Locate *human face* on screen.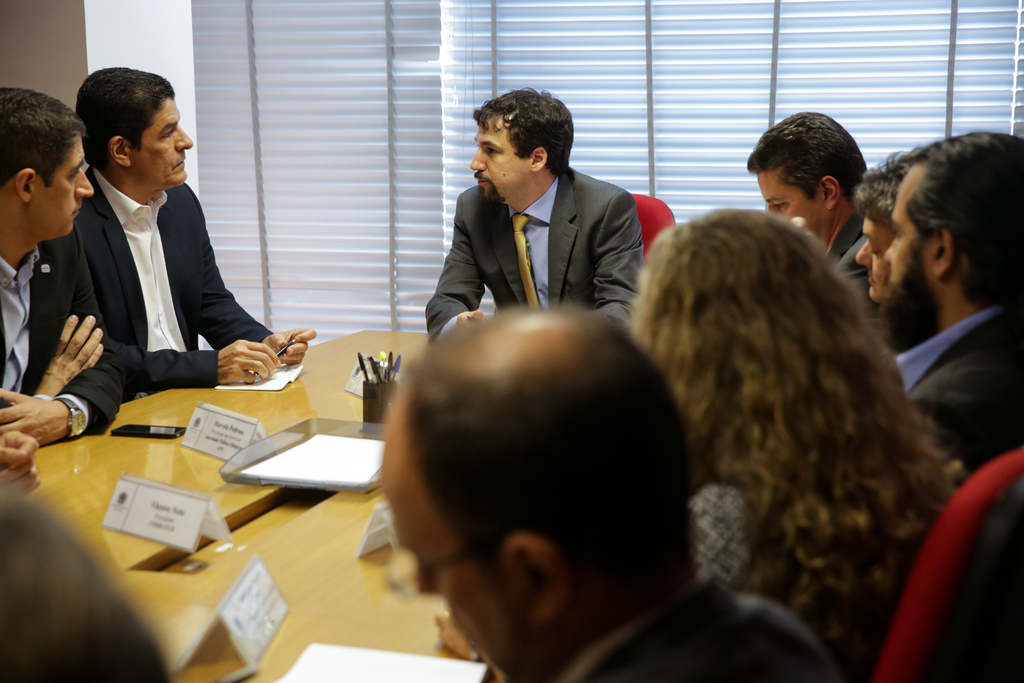
On screen at {"left": 137, "top": 102, "right": 195, "bottom": 190}.
